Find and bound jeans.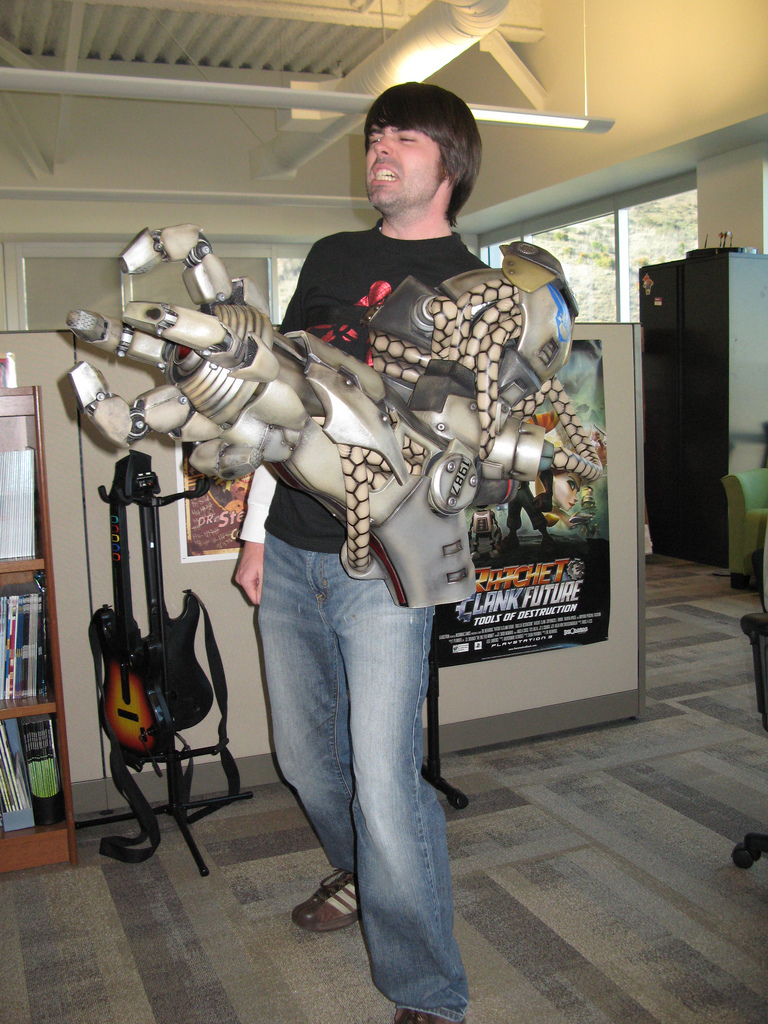
Bound: {"left": 250, "top": 534, "right": 478, "bottom": 1015}.
